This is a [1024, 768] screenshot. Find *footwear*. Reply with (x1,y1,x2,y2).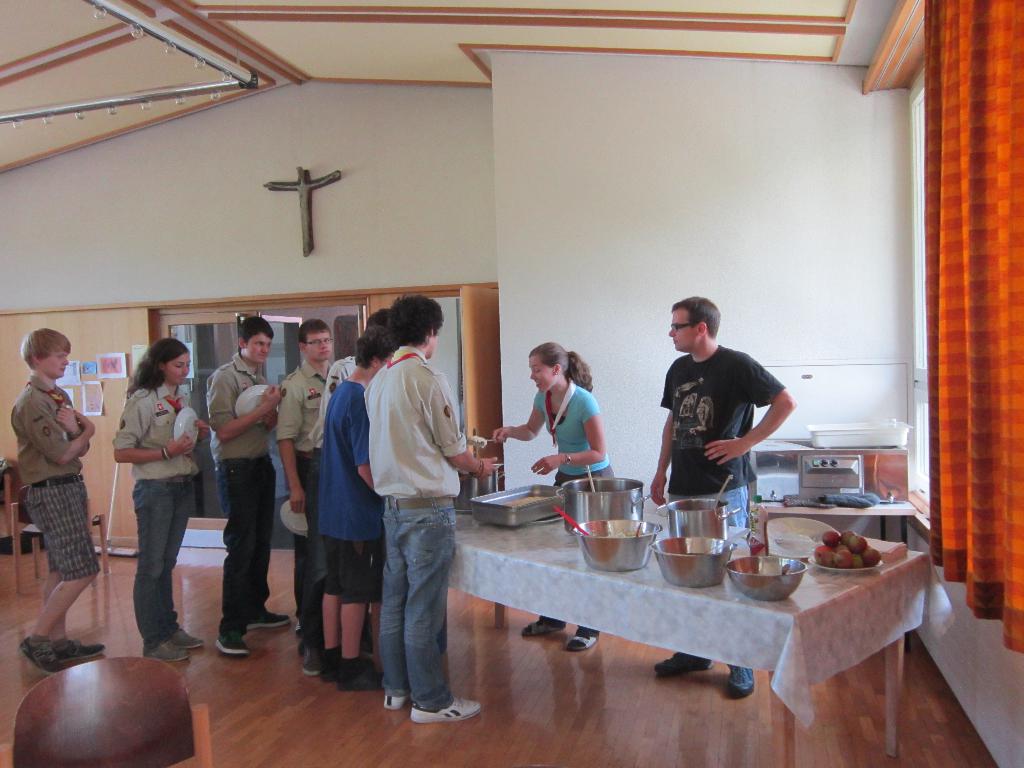
(381,687,415,710).
